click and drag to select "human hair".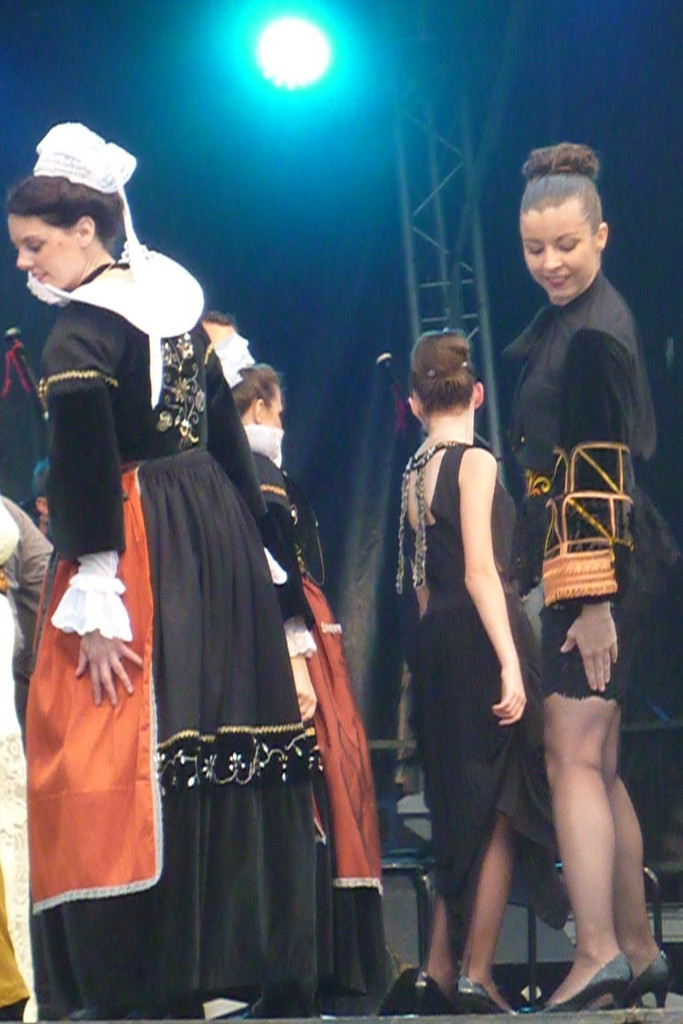
Selection: <bbox>230, 363, 279, 420</bbox>.
